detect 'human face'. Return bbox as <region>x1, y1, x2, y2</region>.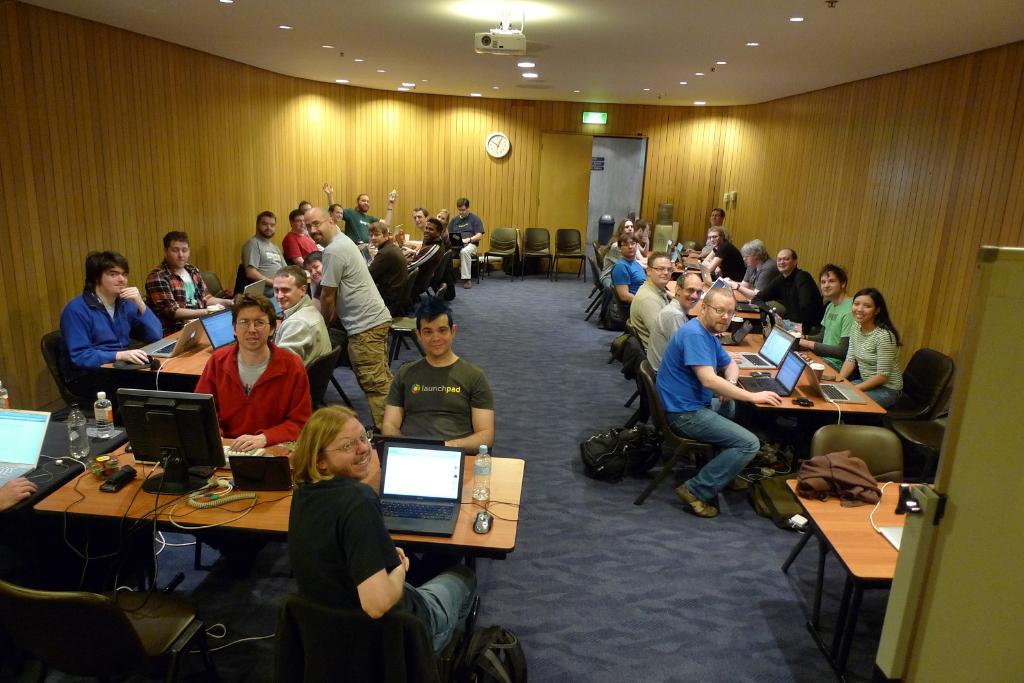
<region>708, 231, 723, 245</region>.
